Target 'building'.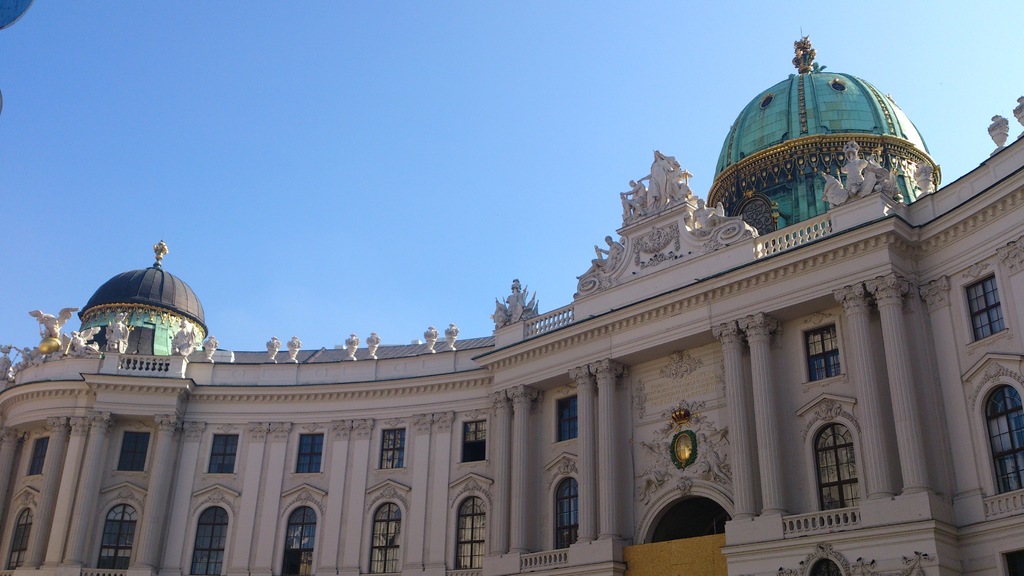
Target region: x1=0, y1=39, x2=1023, y2=575.
